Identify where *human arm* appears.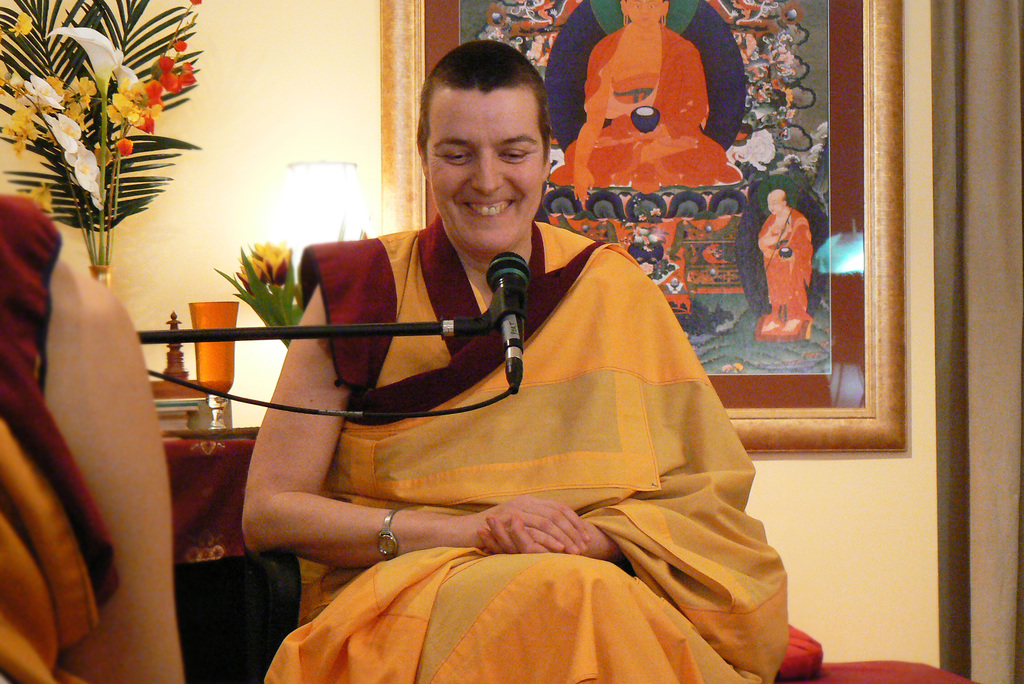
Appears at l=476, t=237, r=710, b=558.
